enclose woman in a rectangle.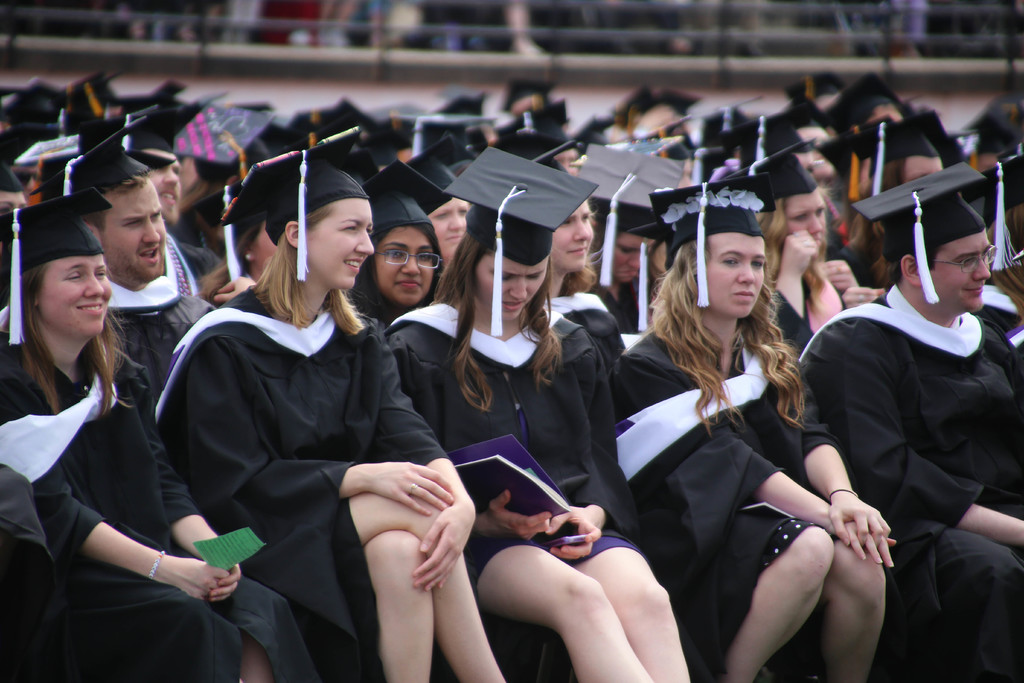
Rect(155, 127, 502, 682).
